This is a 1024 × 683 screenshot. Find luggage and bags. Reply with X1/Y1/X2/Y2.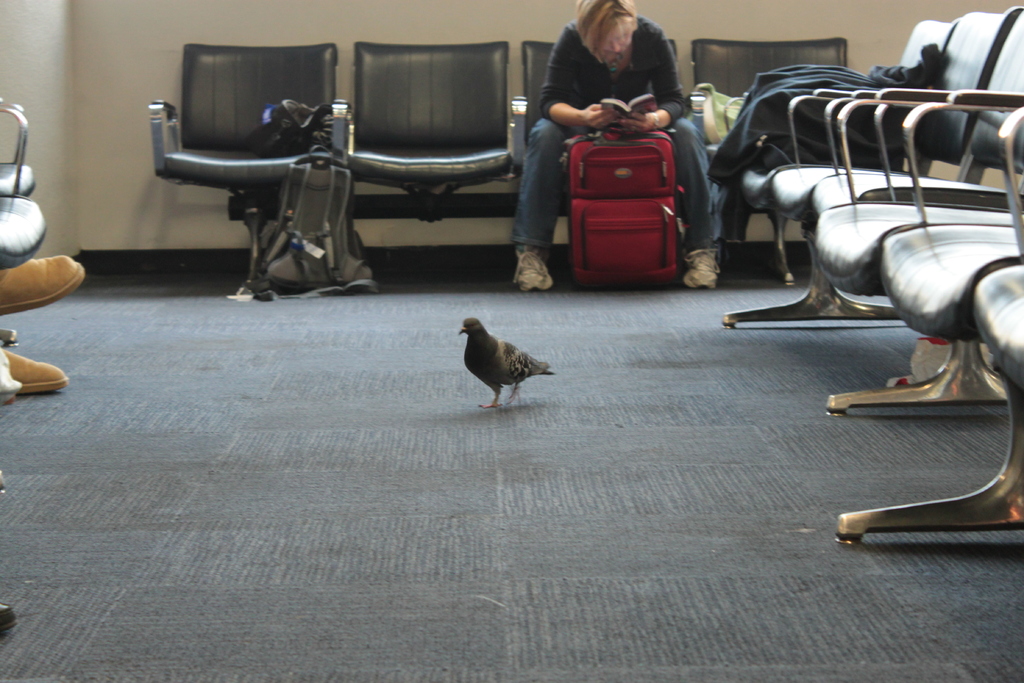
563/114/684/294.
